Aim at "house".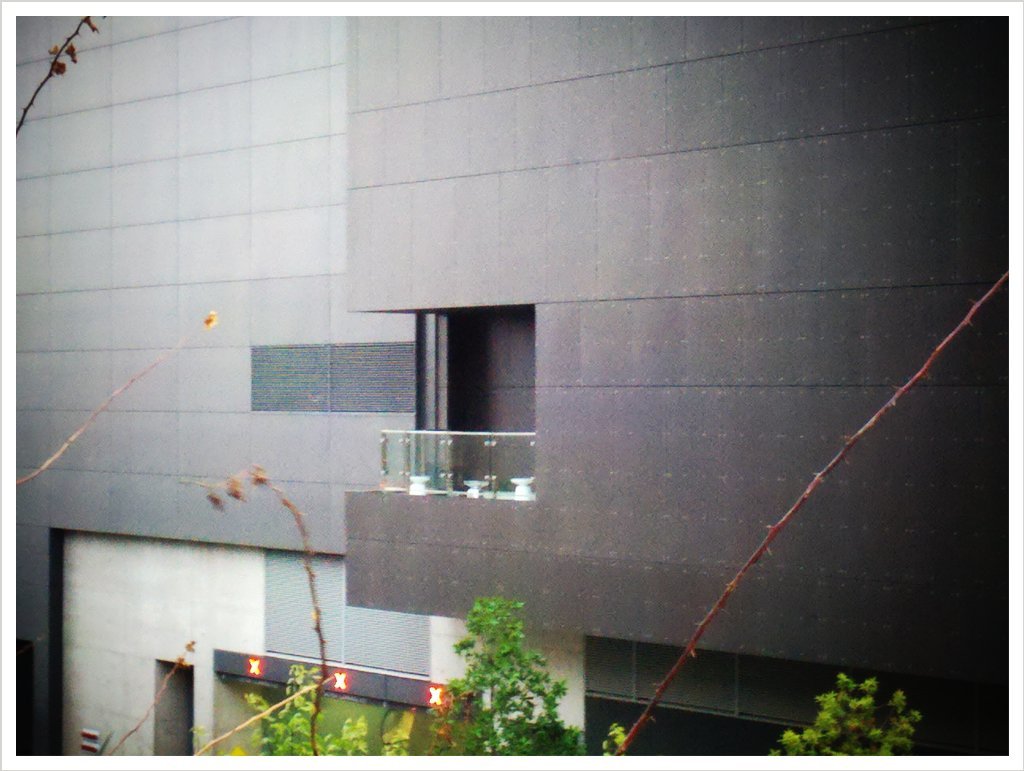
Aimed at {"left": 15, "top": 12, "right": 1008, "bottom": 758}.
